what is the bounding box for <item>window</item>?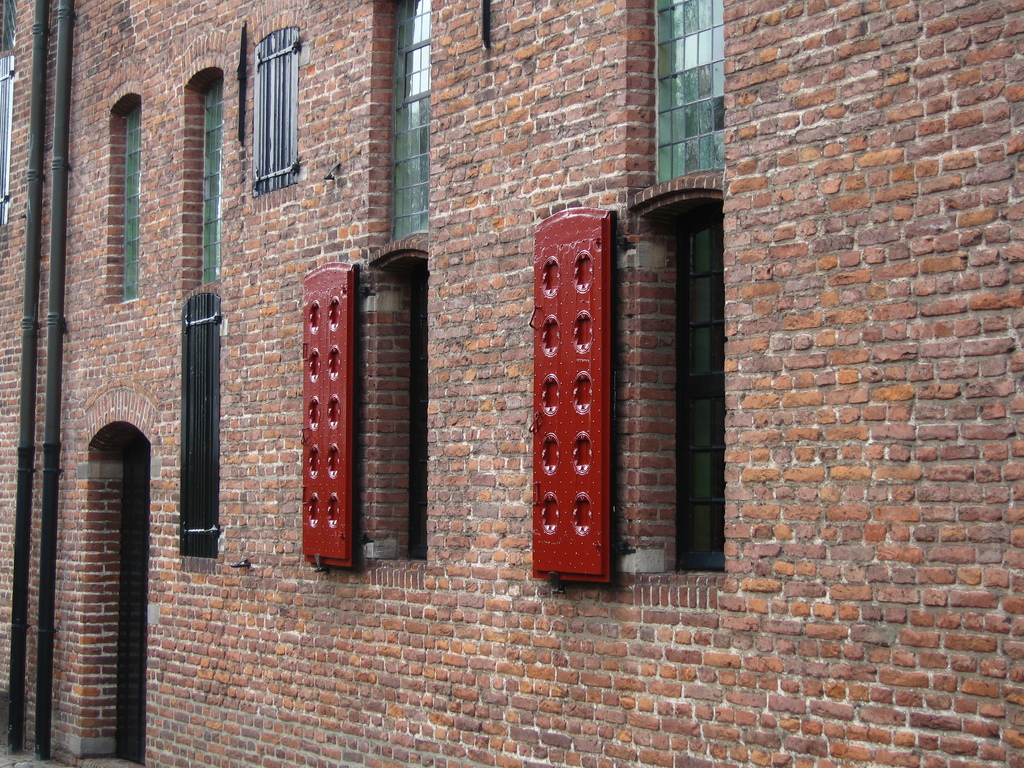
select_region(240, 16, 294, 224).
